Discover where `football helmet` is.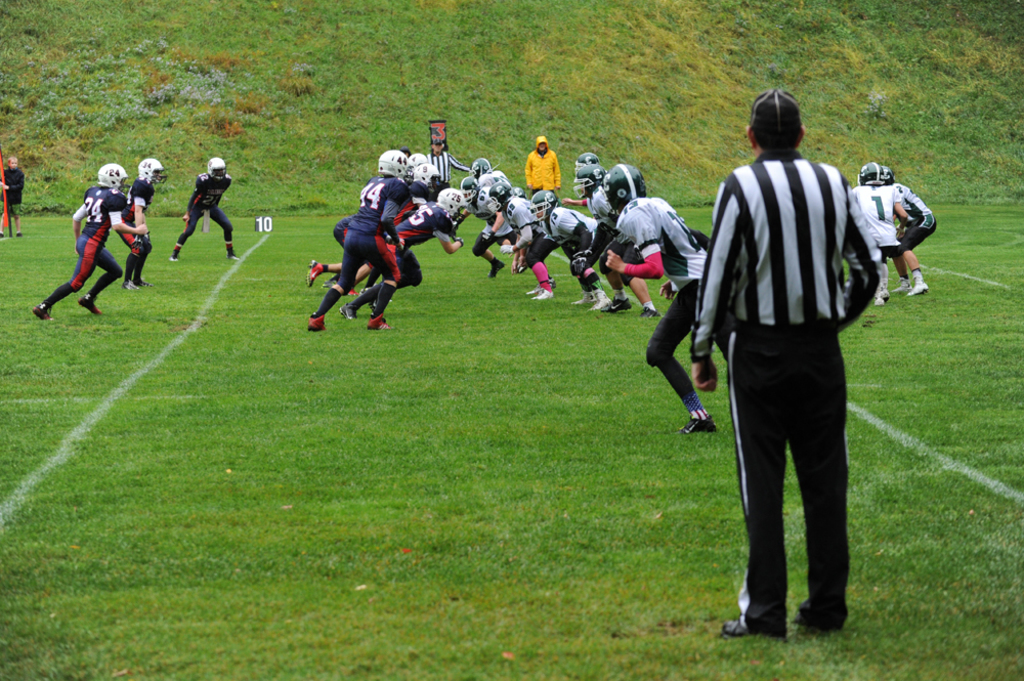
Discovered at [x1=378, y1=151, x2=413, y2=180].
